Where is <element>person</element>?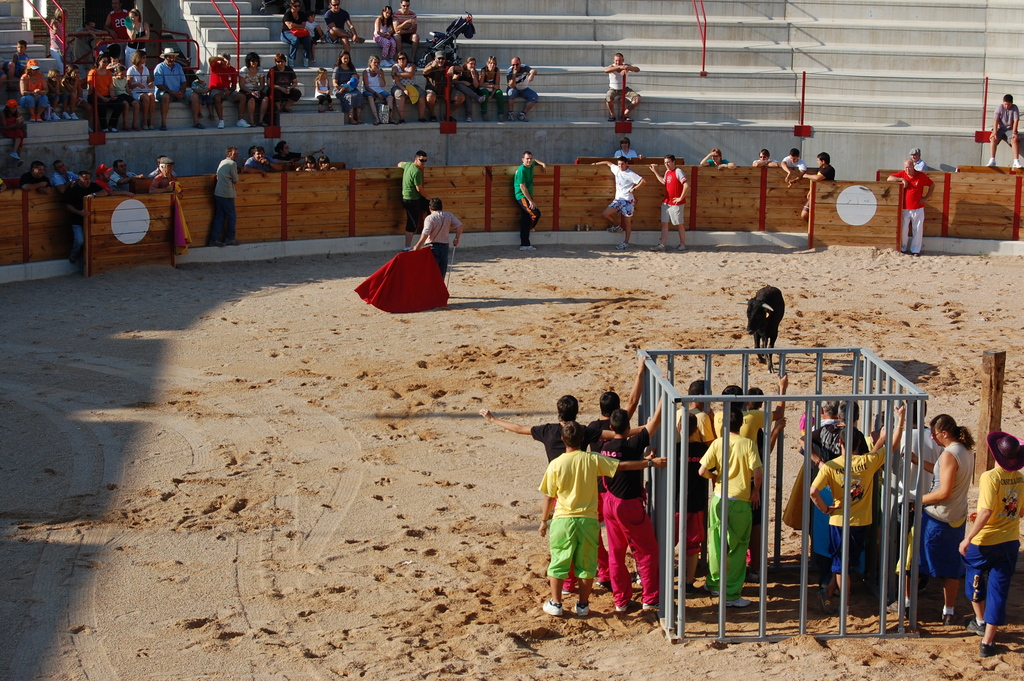
bbox=(953, 426, 1023, 656).
